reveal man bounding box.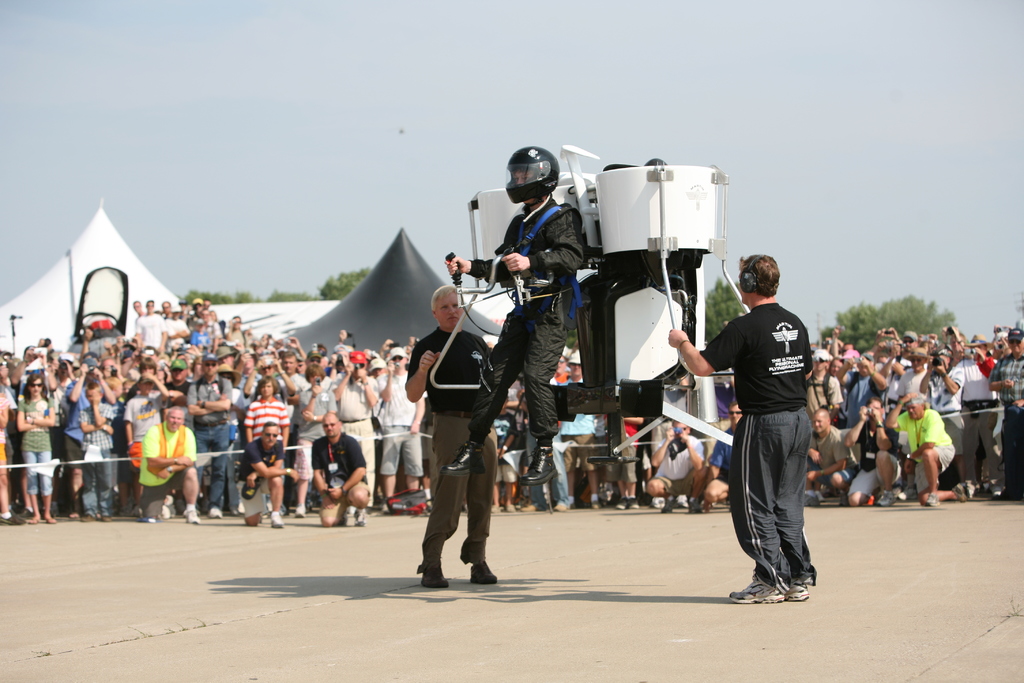
Revealed: region(947, 331, 999, 490).
